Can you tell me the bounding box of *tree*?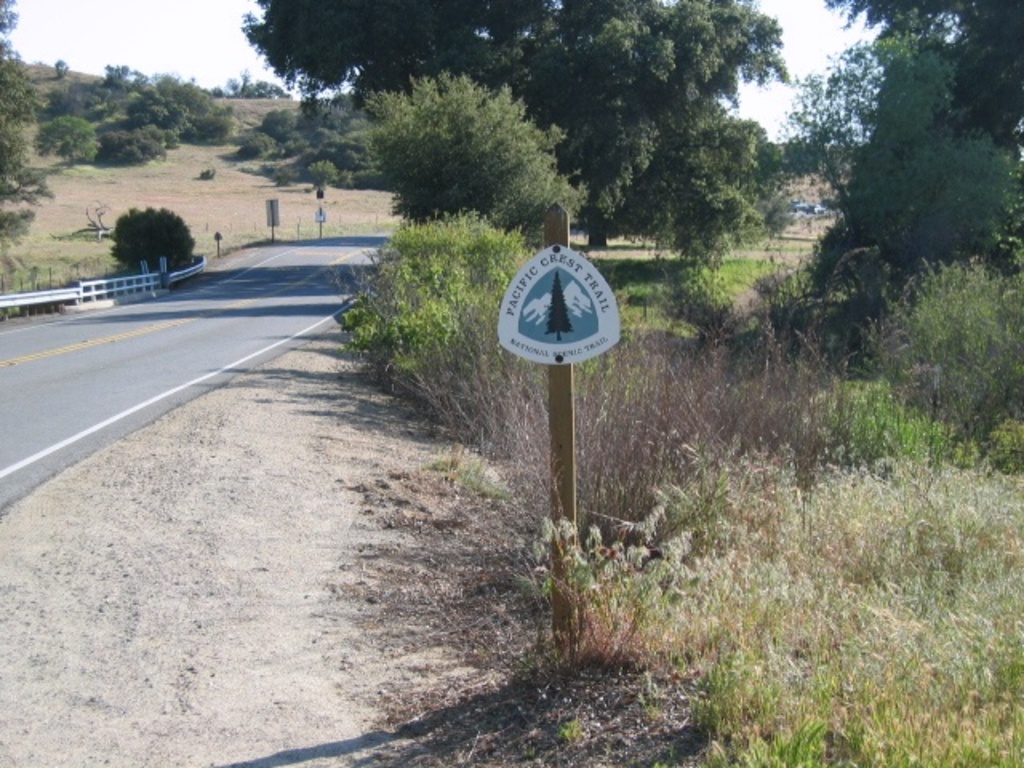
40 50 80 136.
